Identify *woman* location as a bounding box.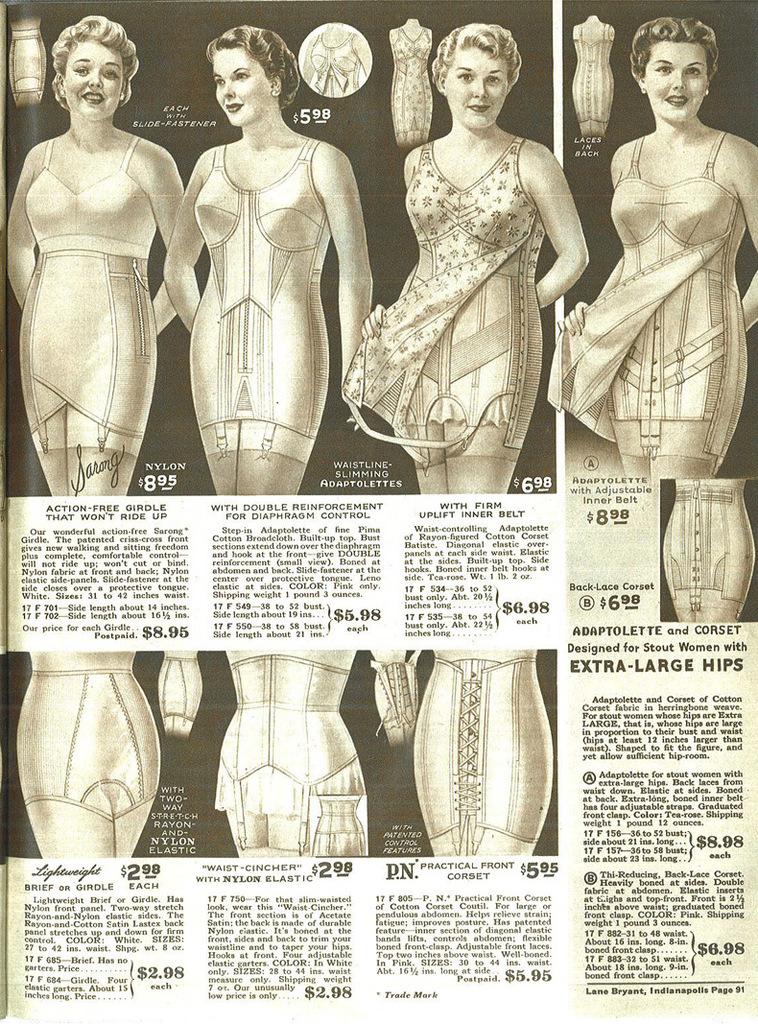
[16,648,203,862].
